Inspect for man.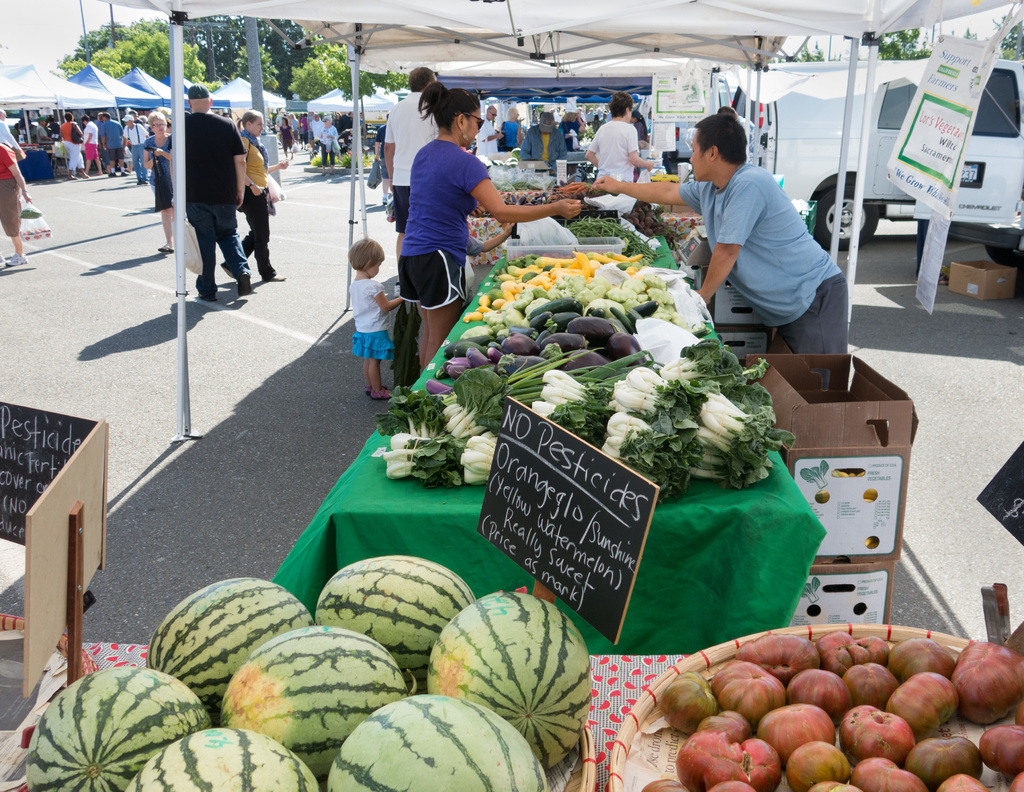
Inspection: 385 66 445 289.
